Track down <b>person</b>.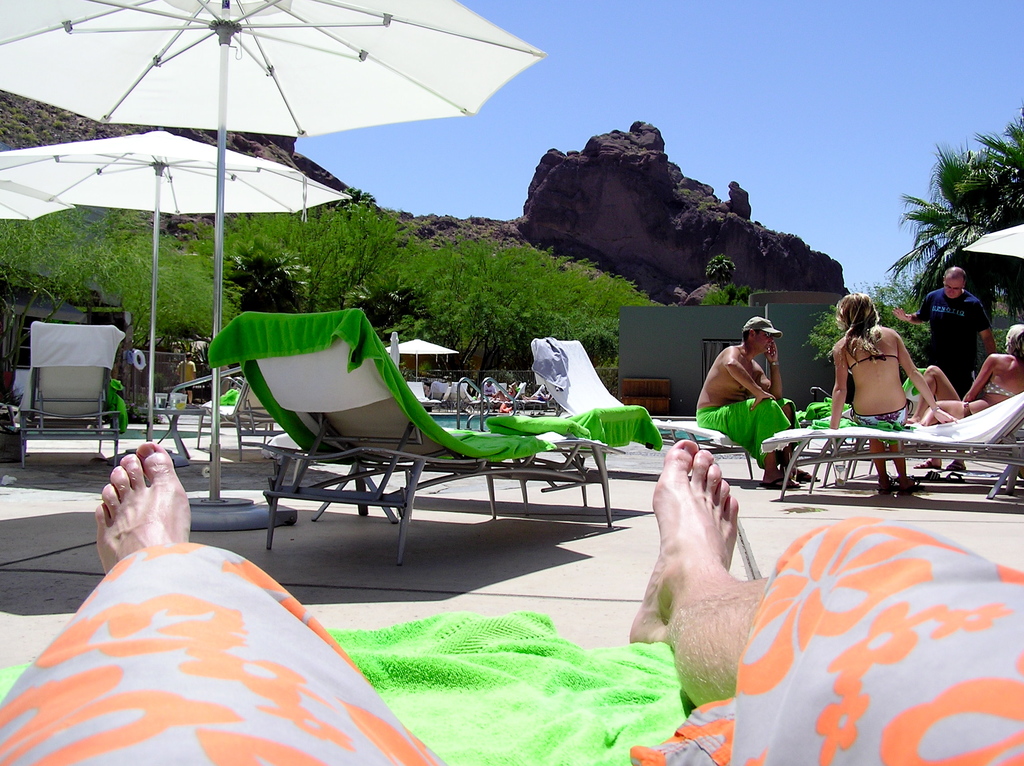
Tracked to 172:352:200:404.
